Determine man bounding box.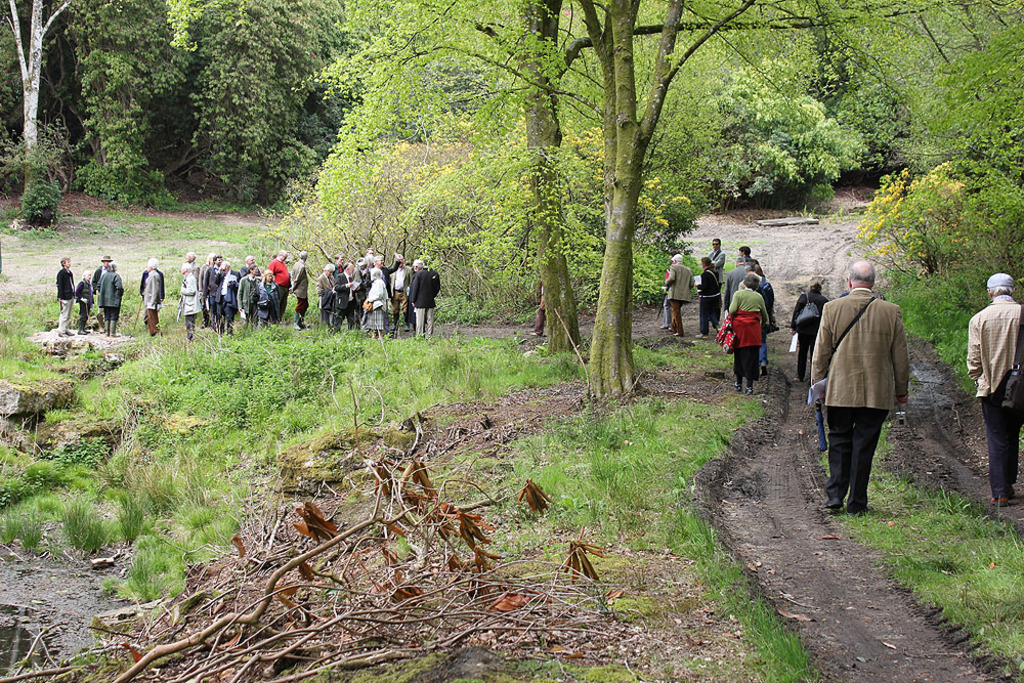
Determined: pyautogui.locateOnScreen(291, 250, 308, 330).
